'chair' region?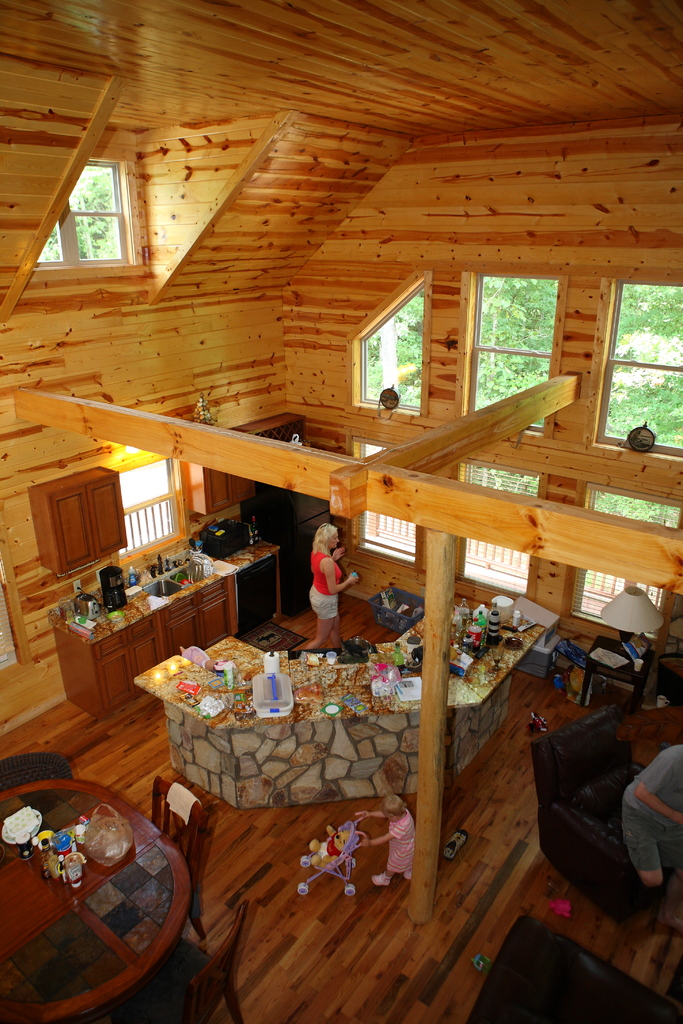
<region>149, 768, 220, 935</region>
